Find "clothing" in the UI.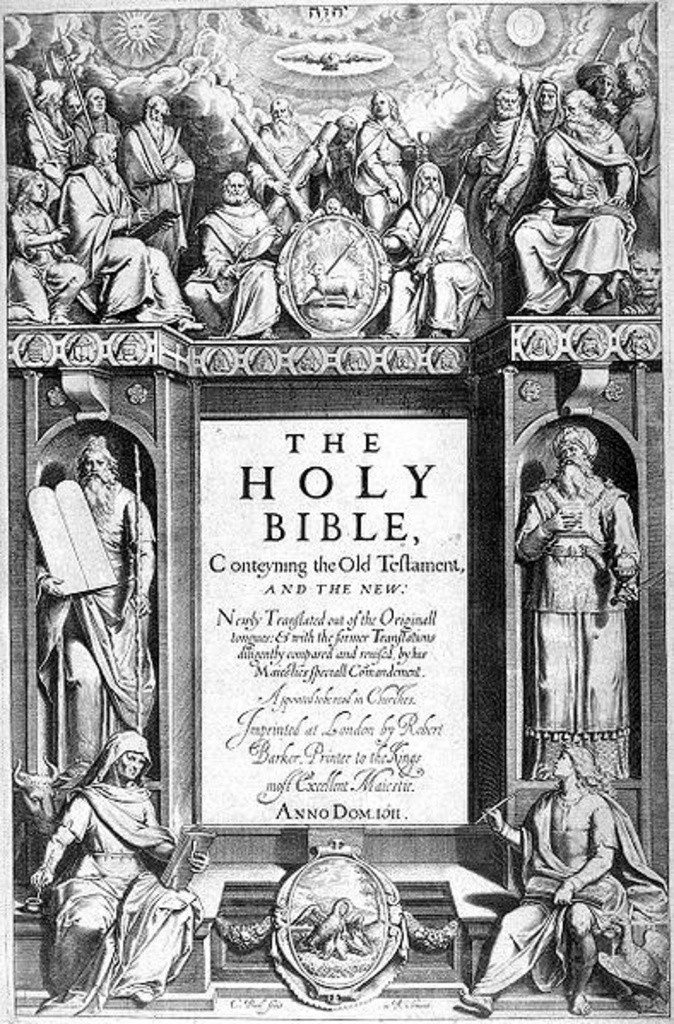
UI element at <region>445, 745, 667, 1017</region>.
